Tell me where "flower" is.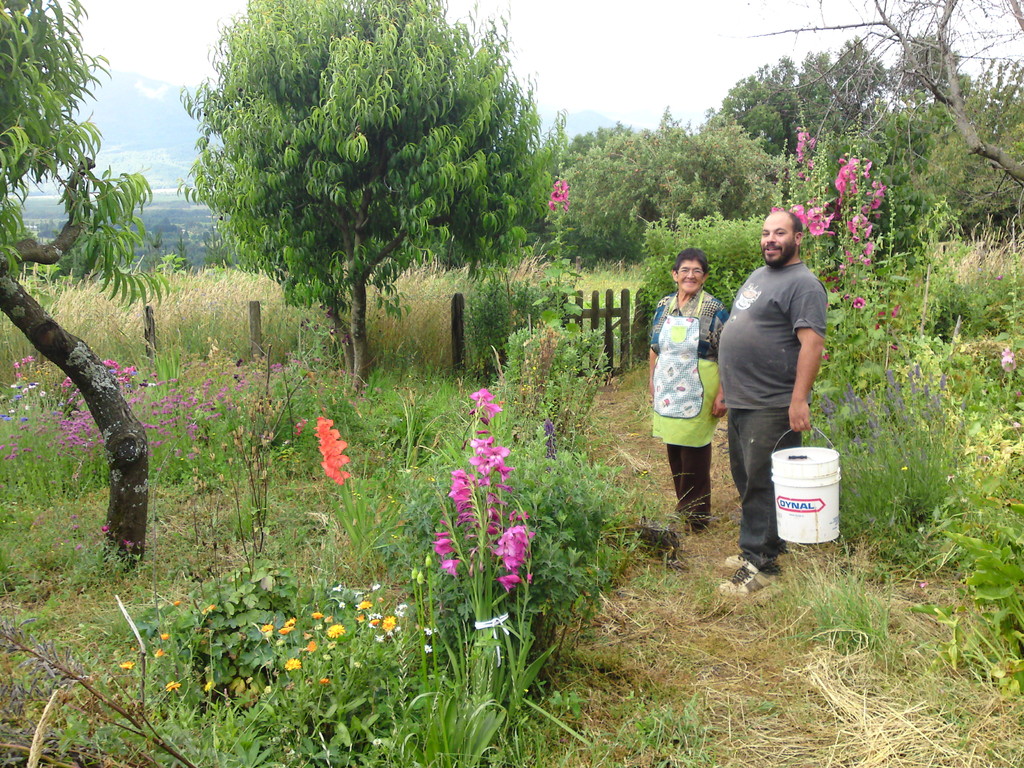
"flower" is at pyautogui.locateOnScreen(1000, 346, 1014, 362).
